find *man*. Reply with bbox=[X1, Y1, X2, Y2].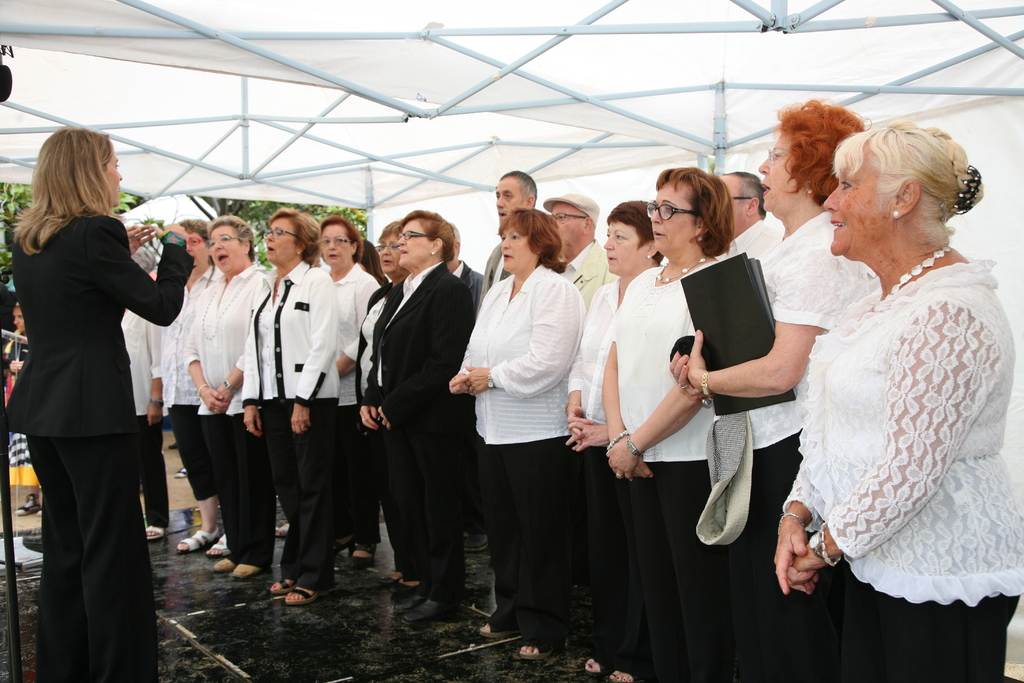
bbox=[715, 169, 772, 257].
